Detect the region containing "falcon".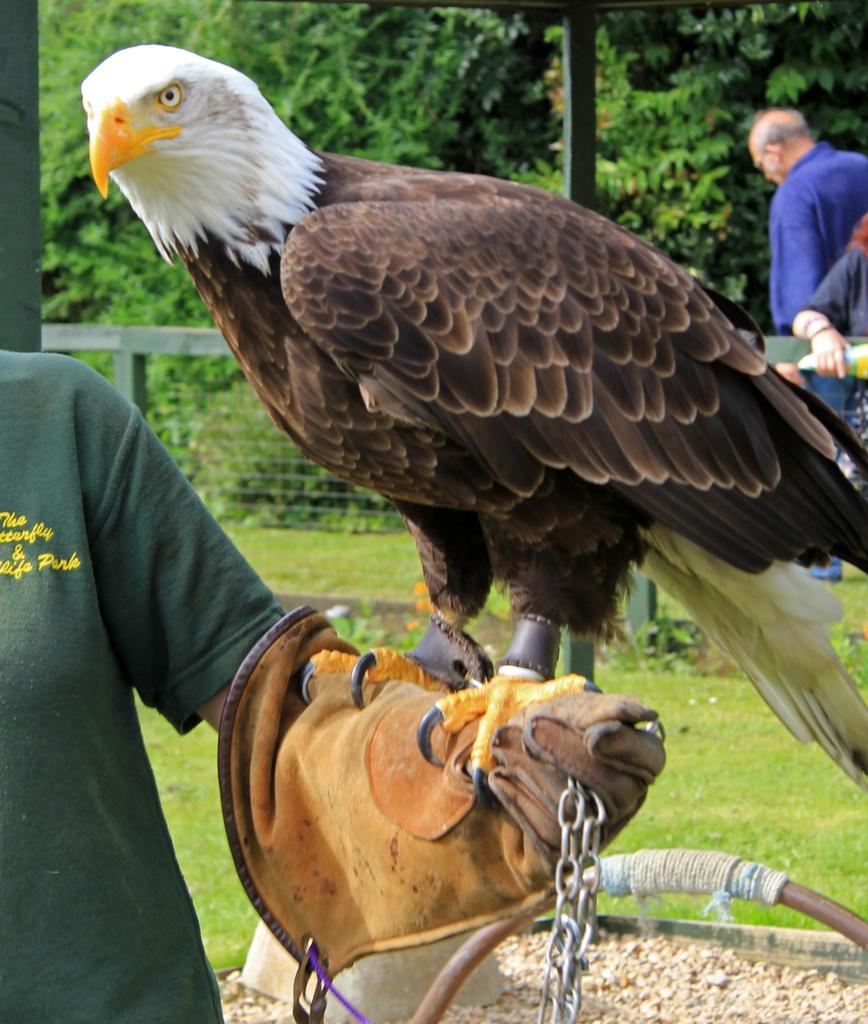
select_region(73, 46, 867, 791).
